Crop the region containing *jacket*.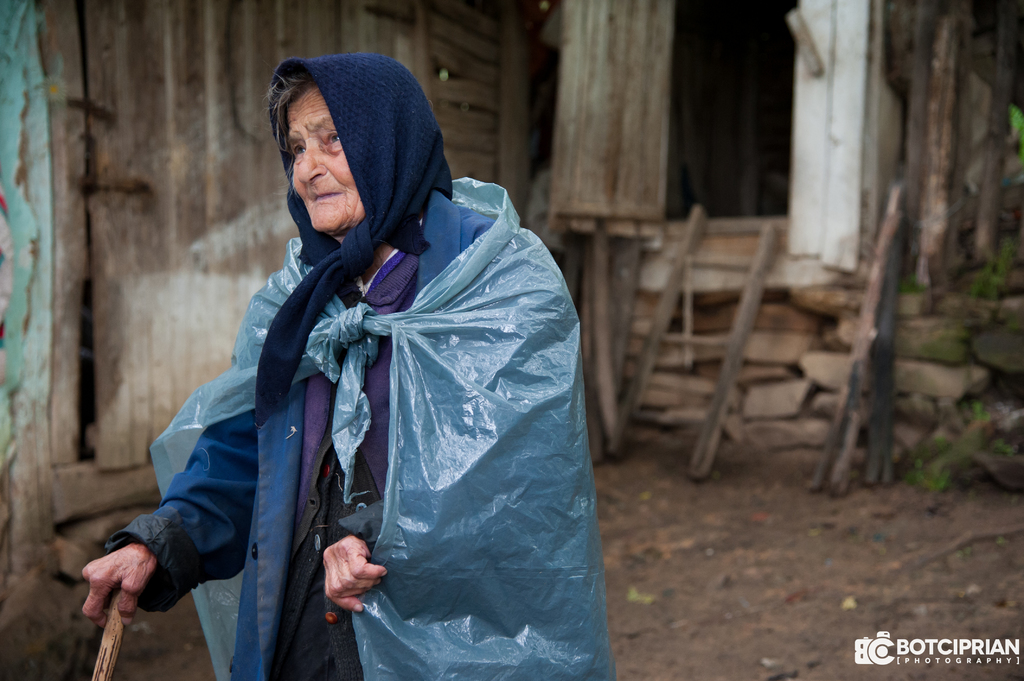
Crop region: x1=289, y1=254, x2=424, y2=555.
